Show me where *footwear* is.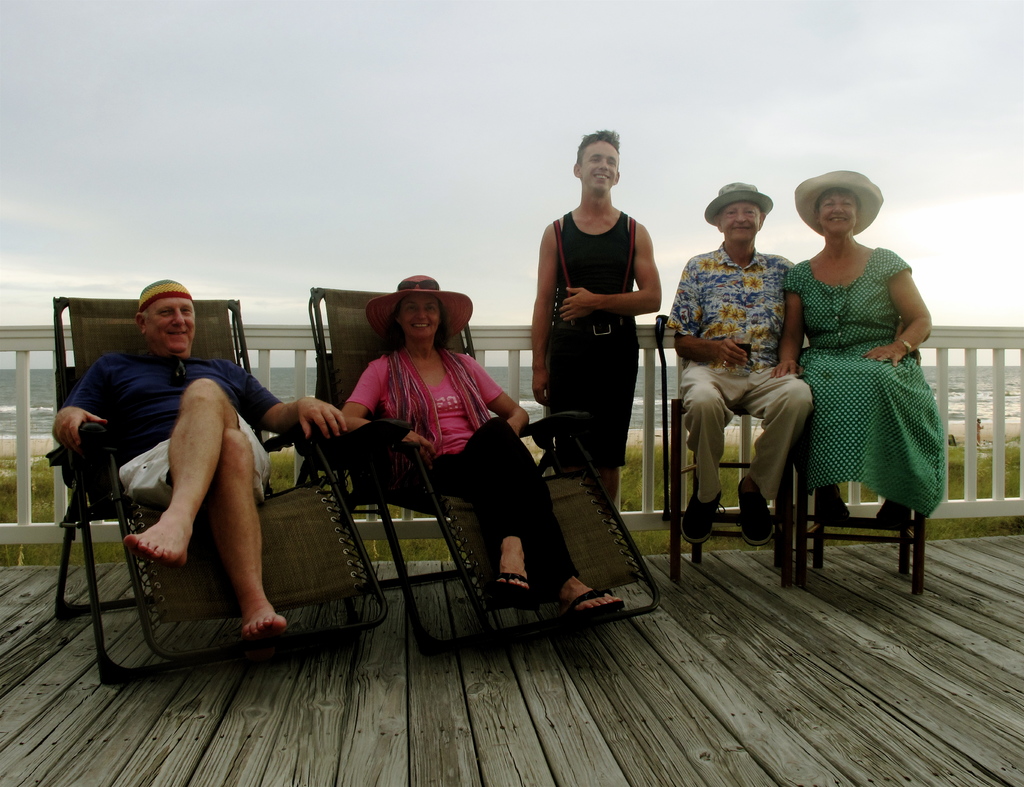
*footwear* is at x1=815 y1=482 x2=853 y2=524.
